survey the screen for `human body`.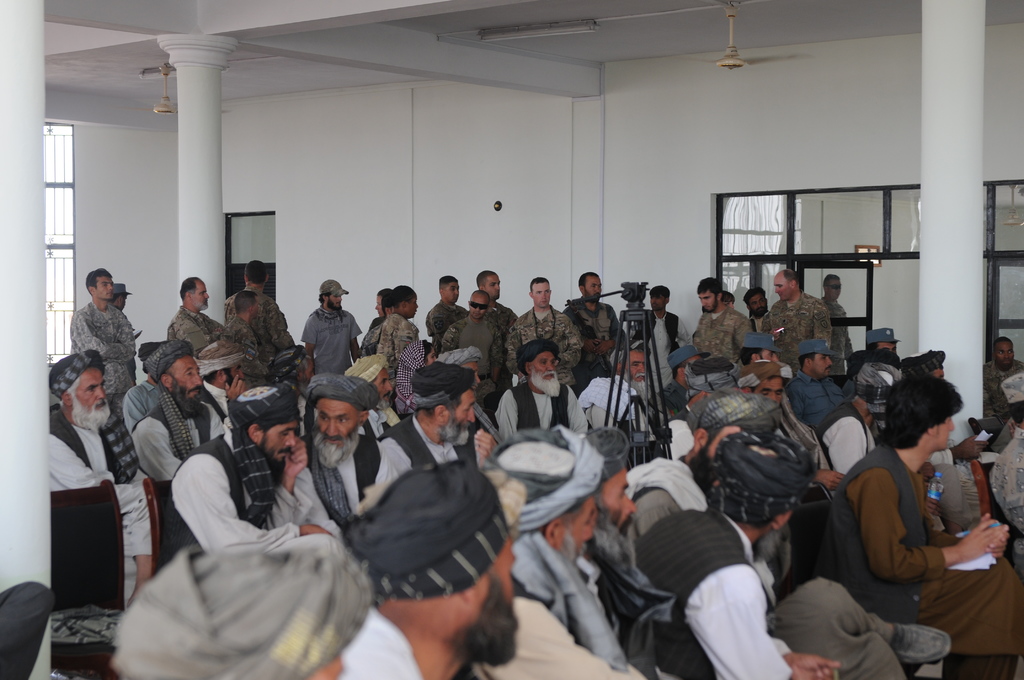
Survey found: (x1=628, y1=387, x2=781, y2=559).
